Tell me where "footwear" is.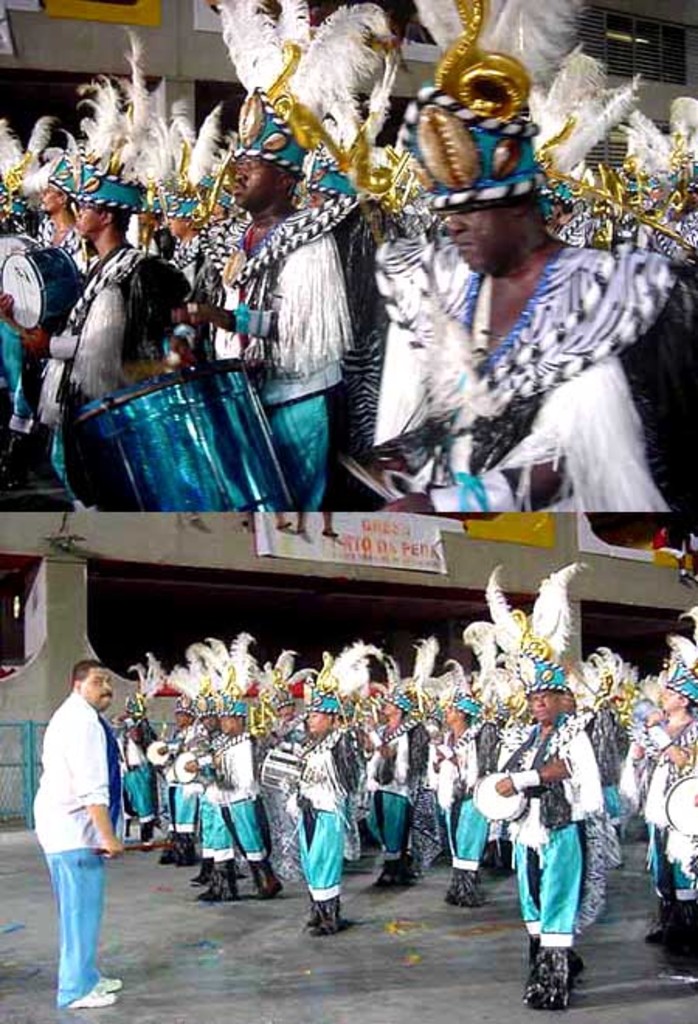
"footwear" is at <box>197,867,217,905</box>.
